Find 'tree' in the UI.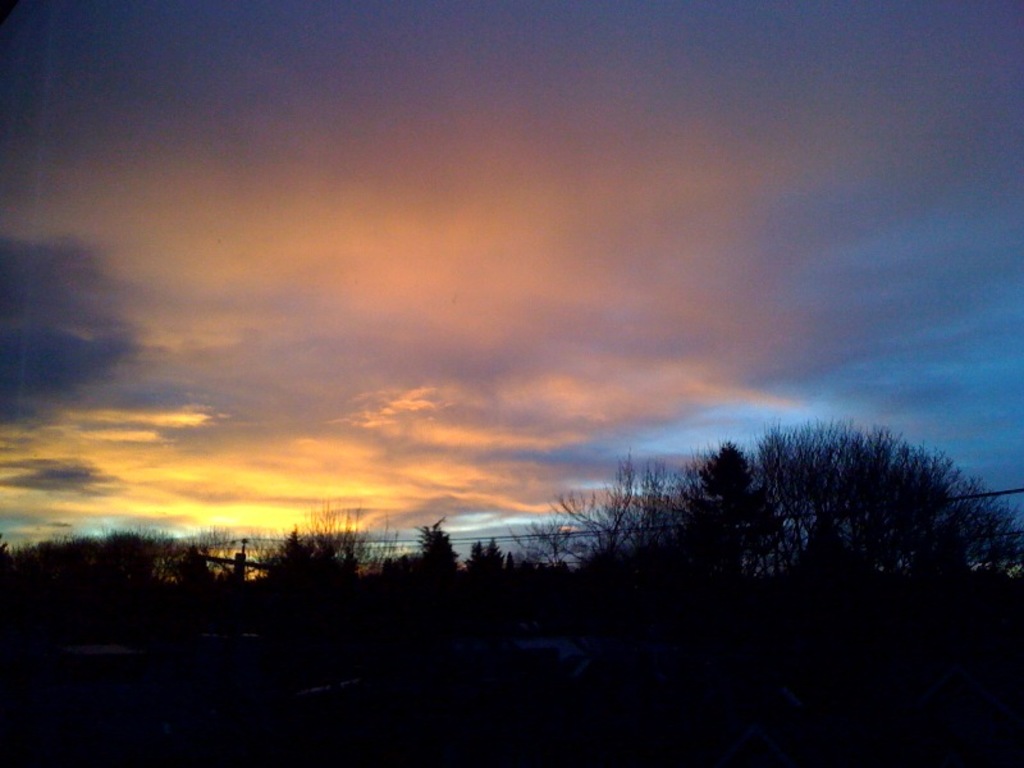
UI element at <box>566,410,1020,648</box>.
